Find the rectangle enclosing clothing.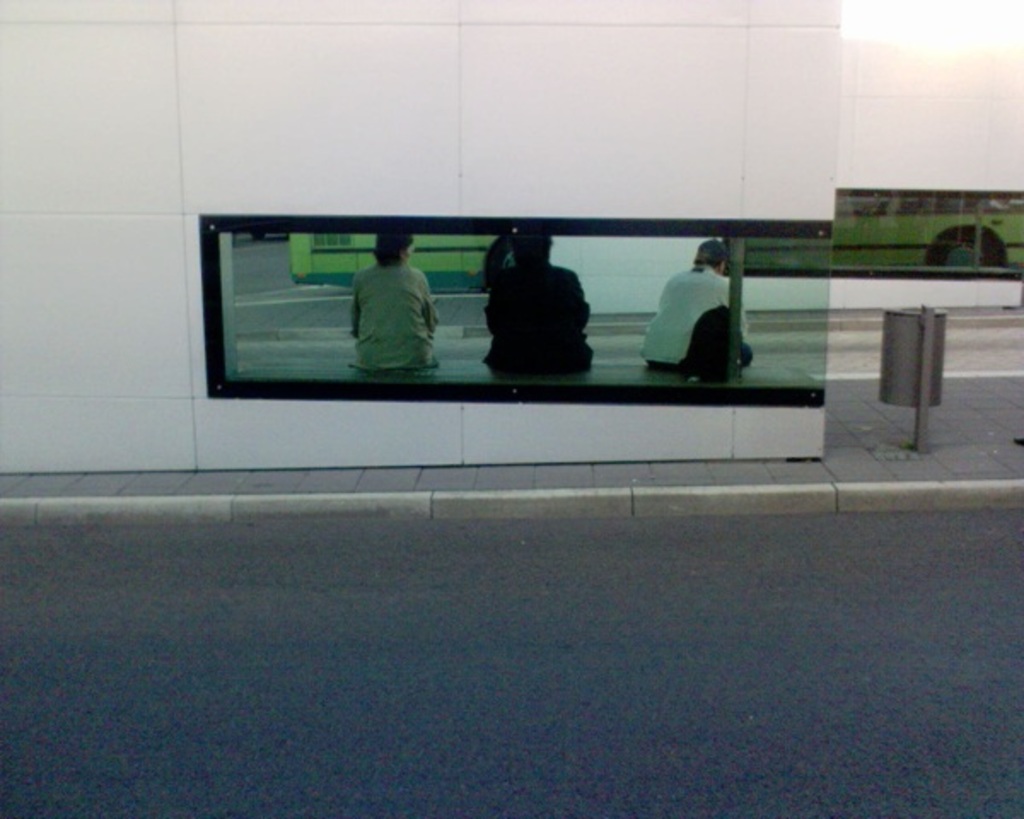
x1=483 y1=266 x2=585 y2=379.
